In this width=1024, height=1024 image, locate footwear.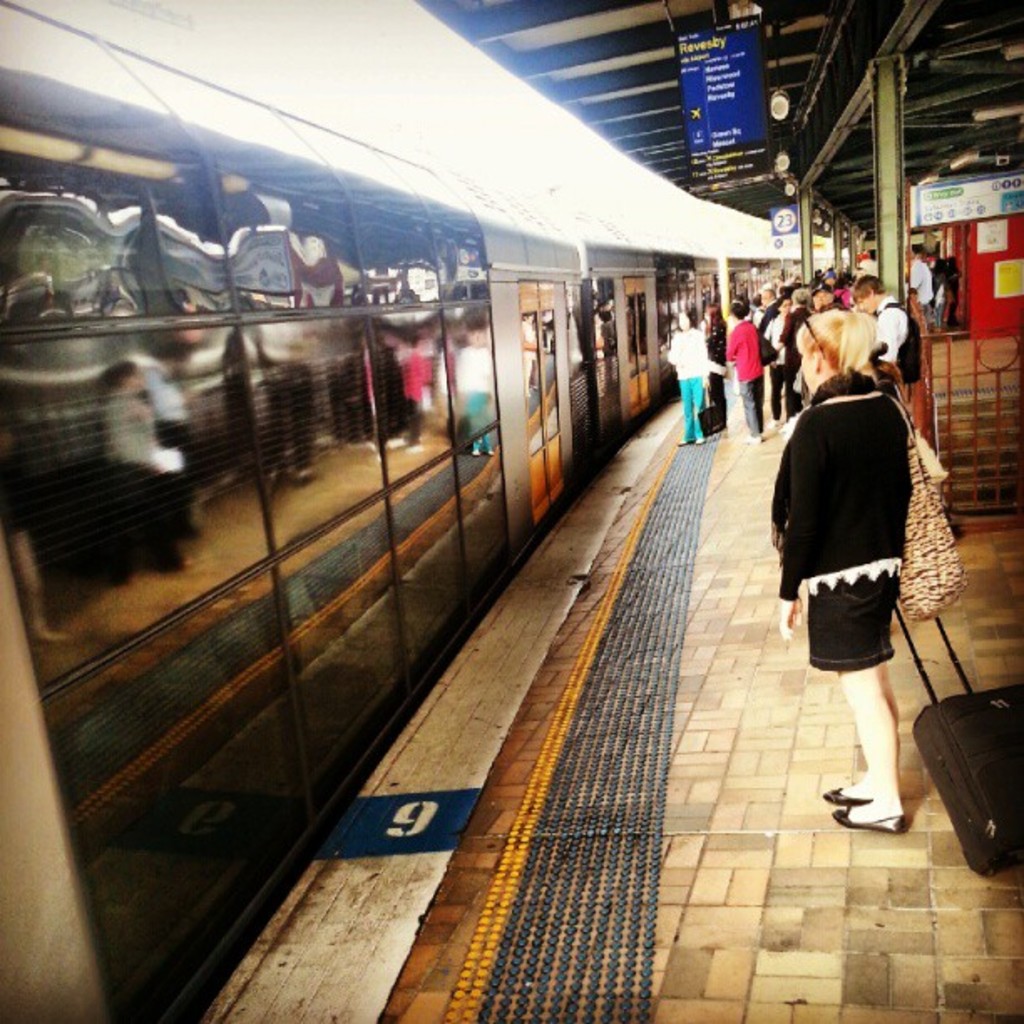
Bounding box: region(852, 798, 902, 842).
